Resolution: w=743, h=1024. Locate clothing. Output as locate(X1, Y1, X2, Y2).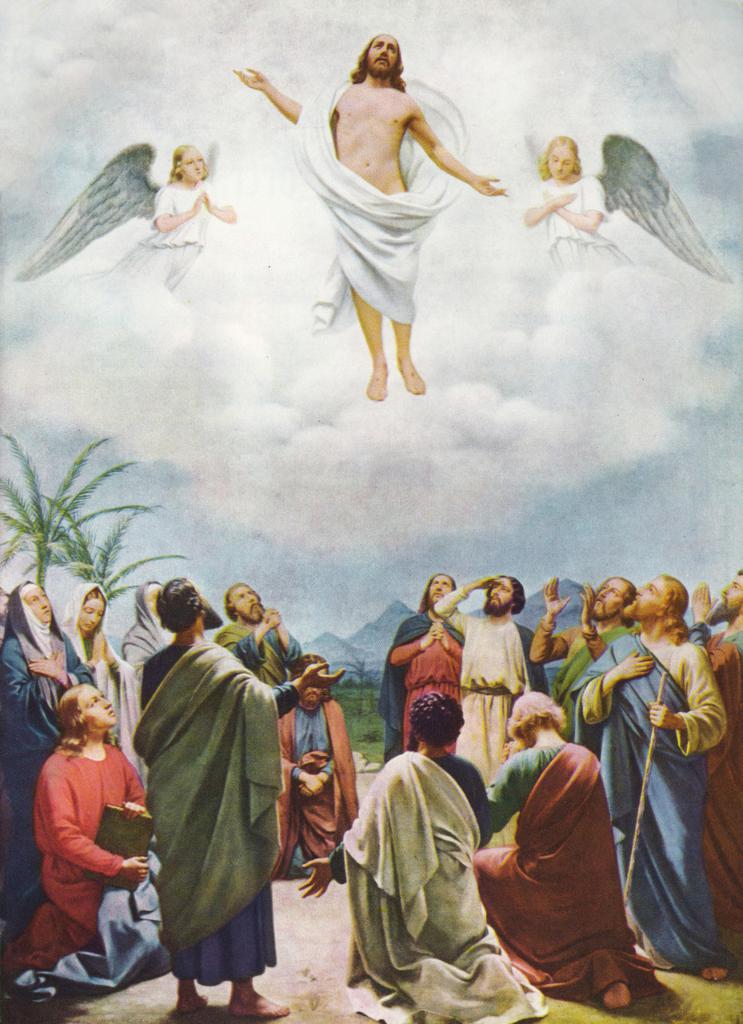
locate(290, 72, 477, 329).
